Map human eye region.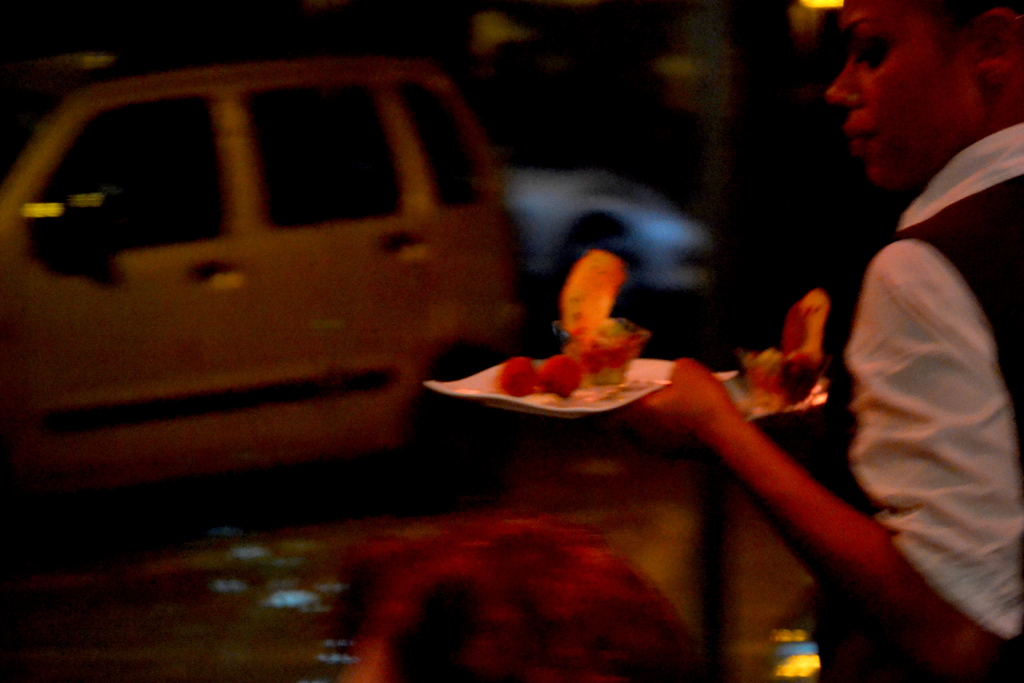
Mapped to (848,35,896,69).
